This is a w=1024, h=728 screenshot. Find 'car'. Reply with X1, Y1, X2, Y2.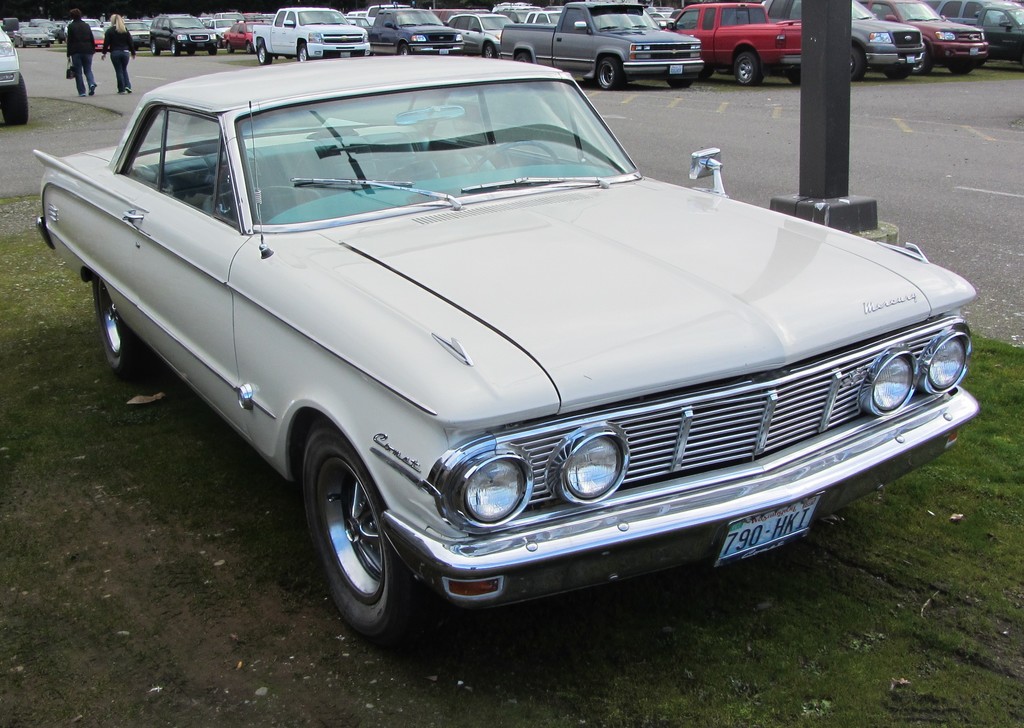
358, 0, 479, 53.
